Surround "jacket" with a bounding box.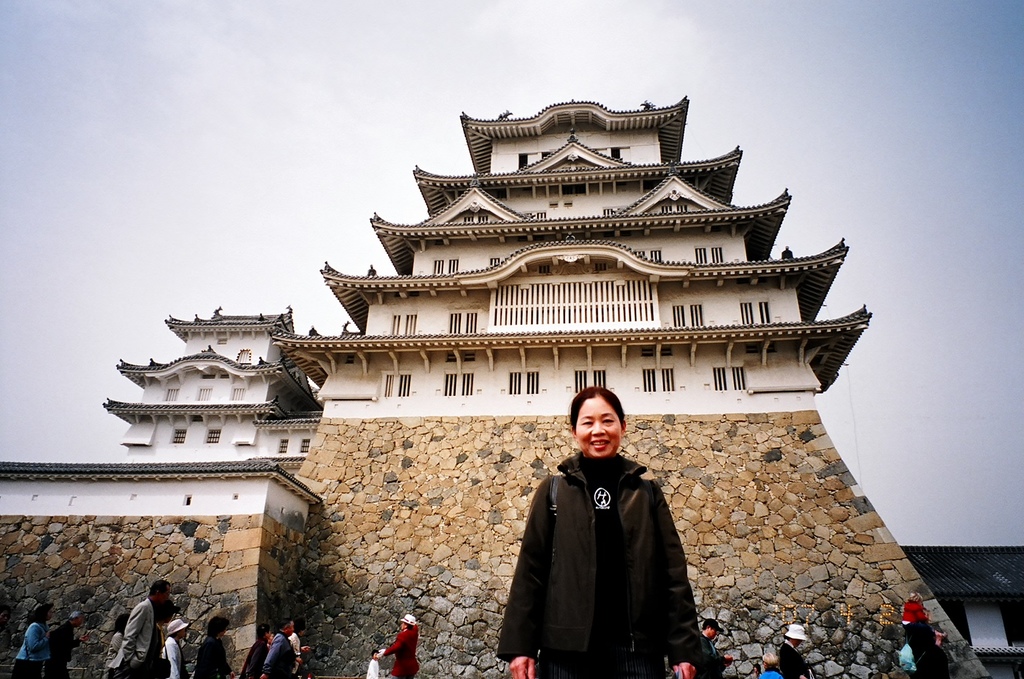
x1=238, y1=636, x2=261, y2=678.
